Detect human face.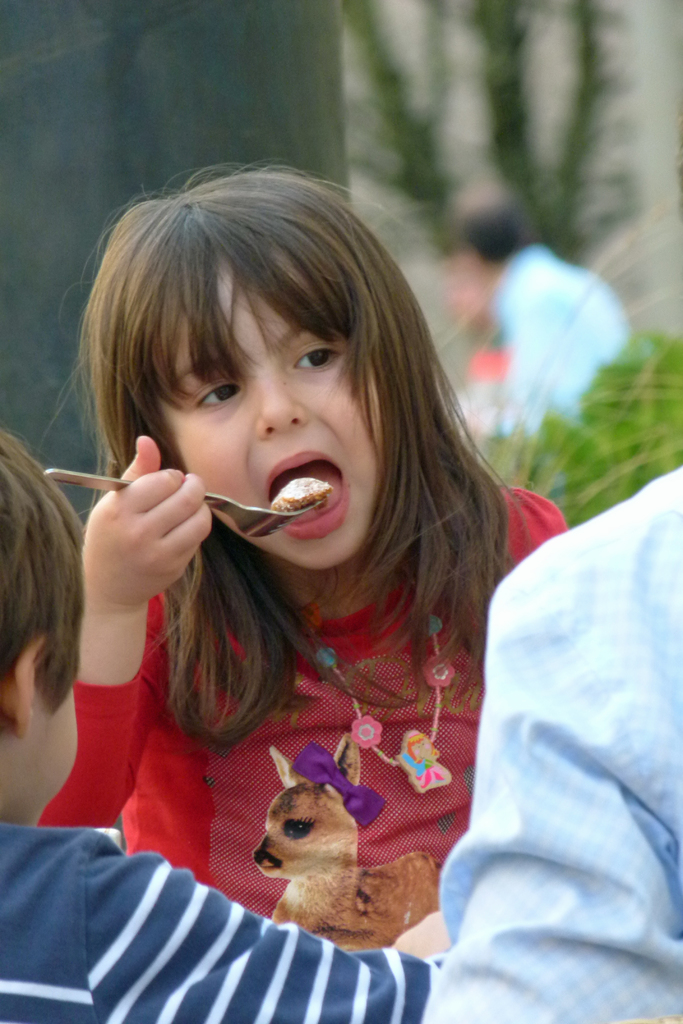
Detected at bbox=[144, 243, 383, 572].
